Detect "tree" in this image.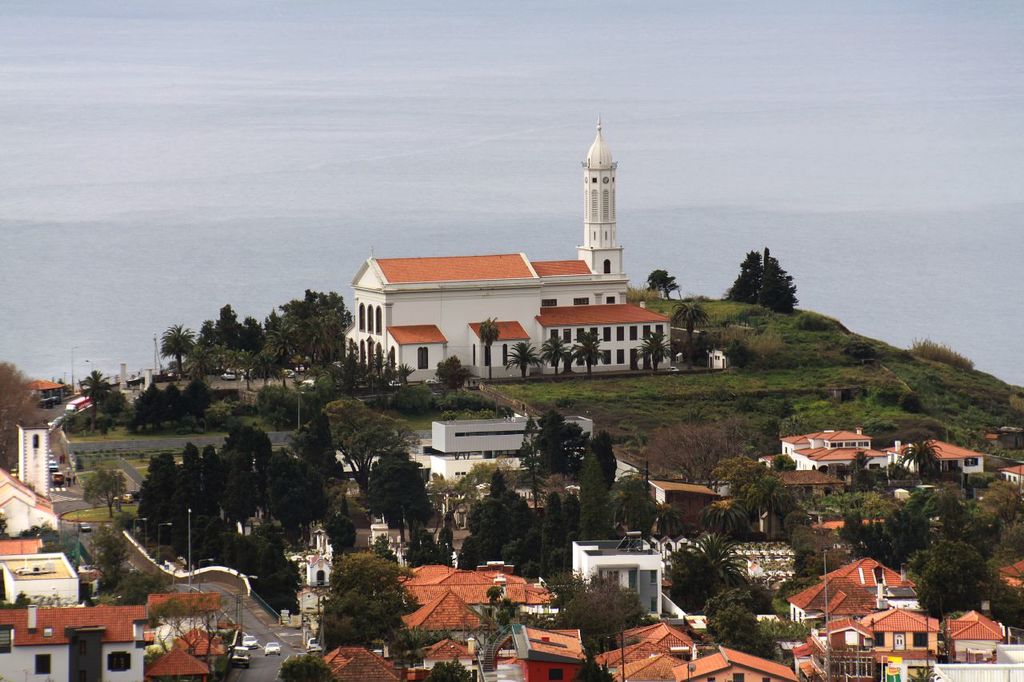
Detection: crop(726, 457, 791, 541).
